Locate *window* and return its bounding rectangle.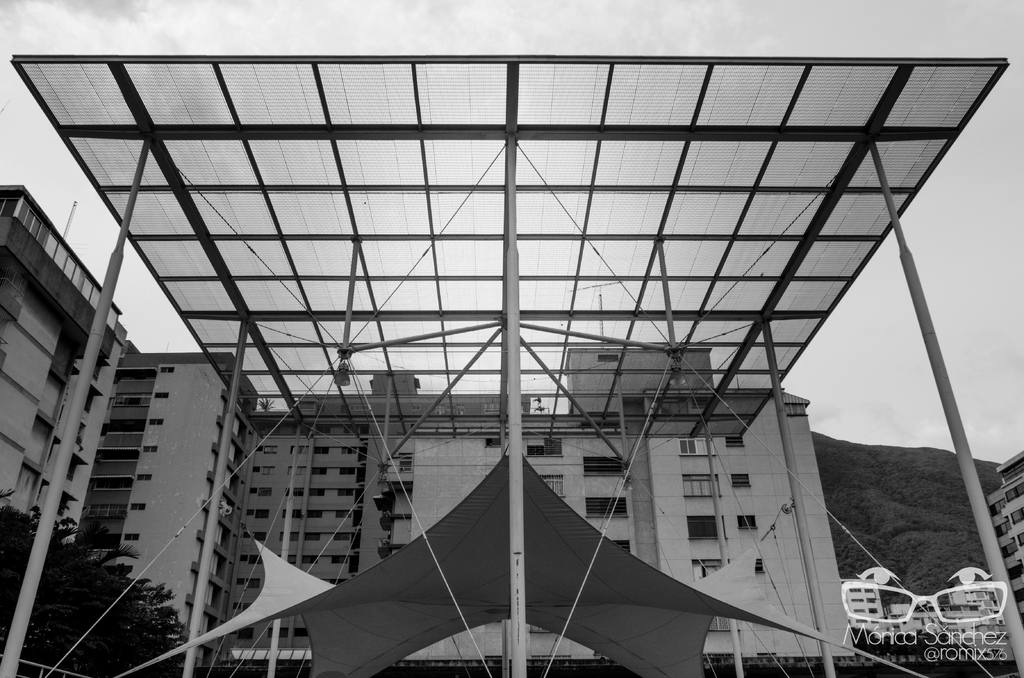
160, 367, 173, 374.
